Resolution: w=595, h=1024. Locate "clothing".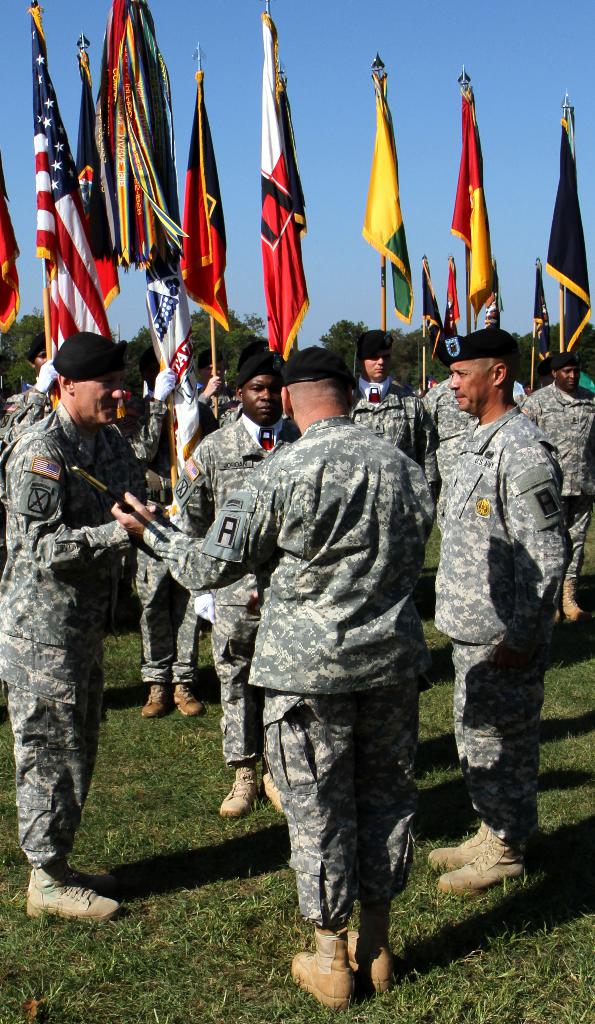
select_region(3, 386, 64, 454).
